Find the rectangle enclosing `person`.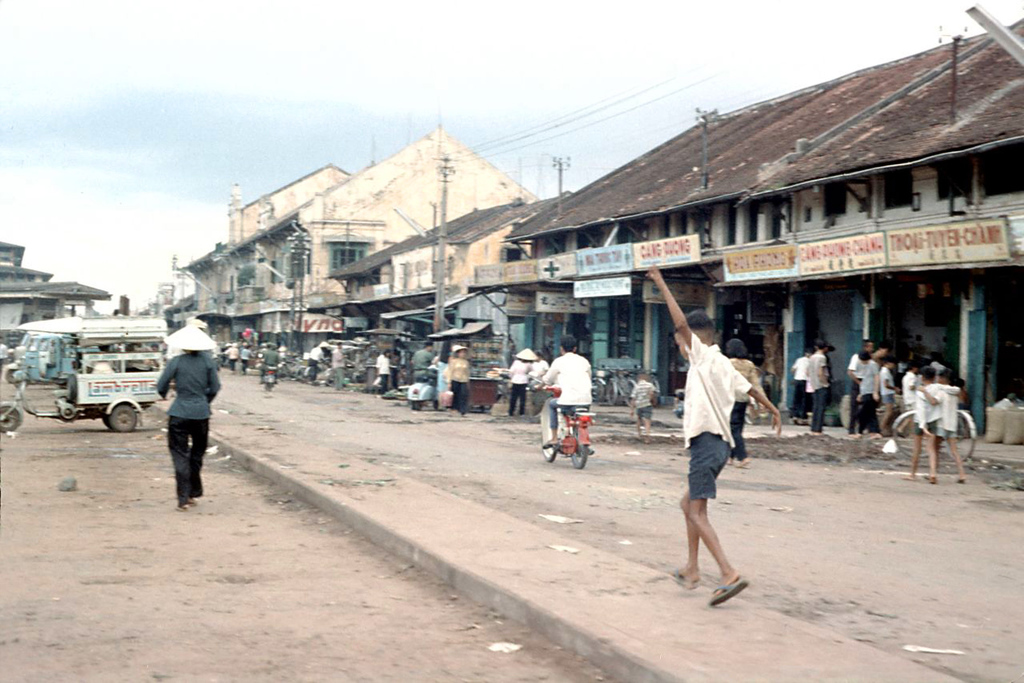
[left=441, top=341, right=473, bottom=416].
